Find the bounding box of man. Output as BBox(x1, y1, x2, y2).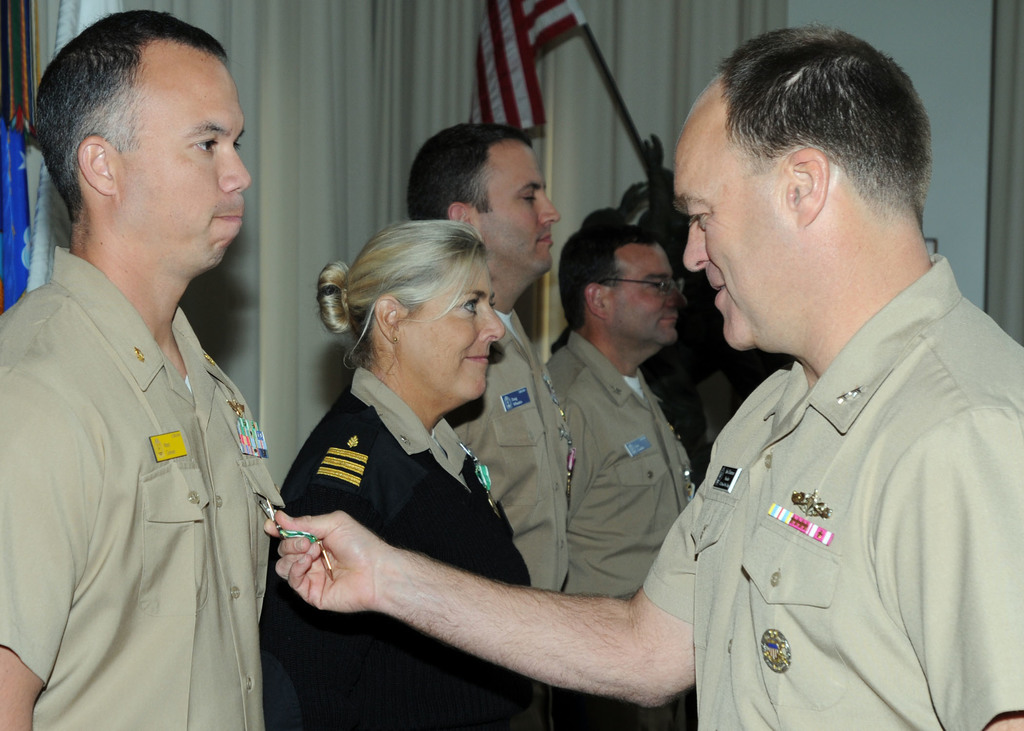
BBox(403, 124, 567, 730).
